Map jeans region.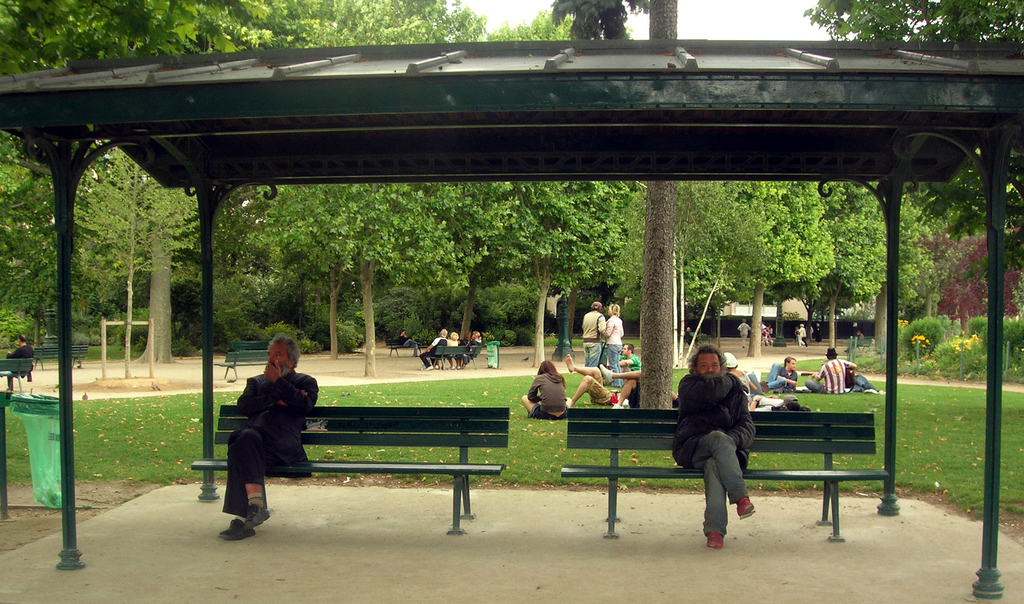
Mapped to l=765, t=367, r=785, b=389.
